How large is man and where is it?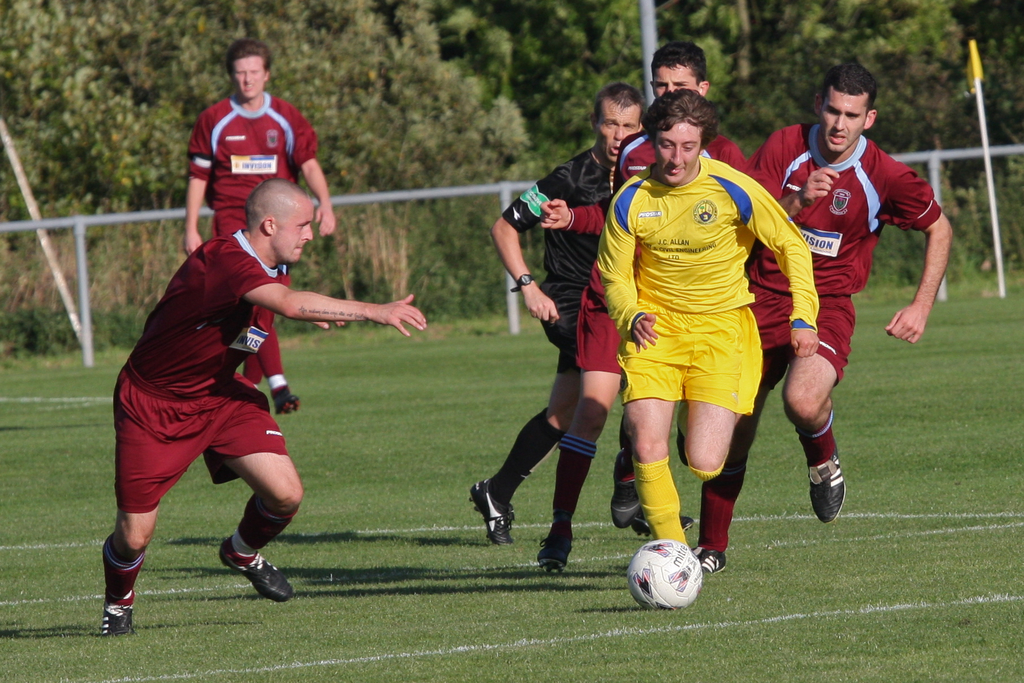
Bounding box: box=[470, 78, 643, 575].
